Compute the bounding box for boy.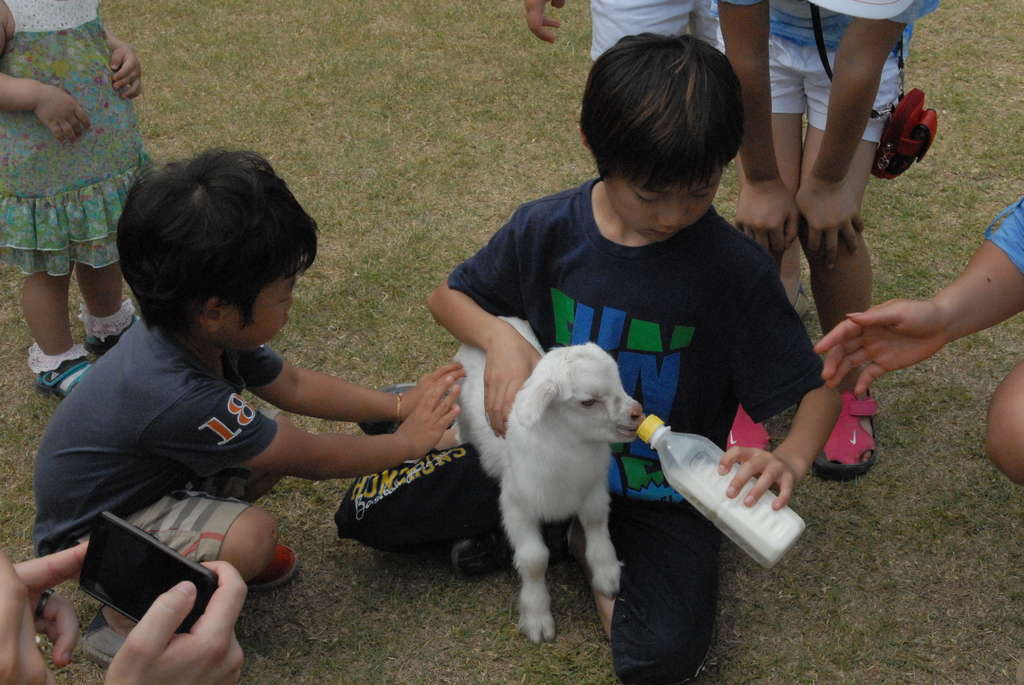
(26,132,474,666).
